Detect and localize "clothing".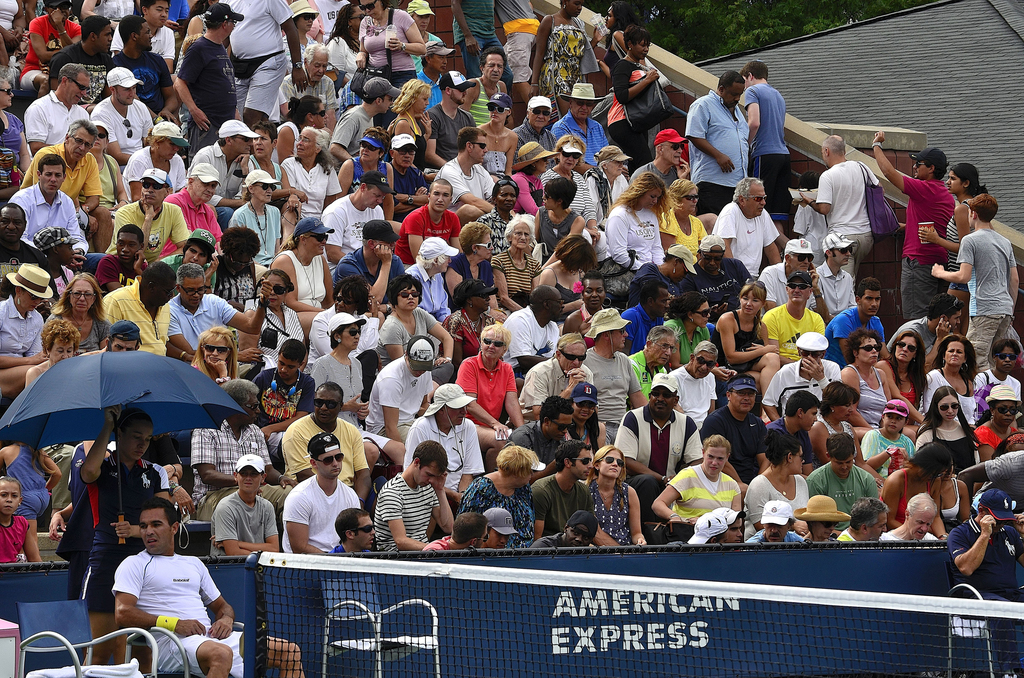
Localized at detection(15, 12, 76, 87).
